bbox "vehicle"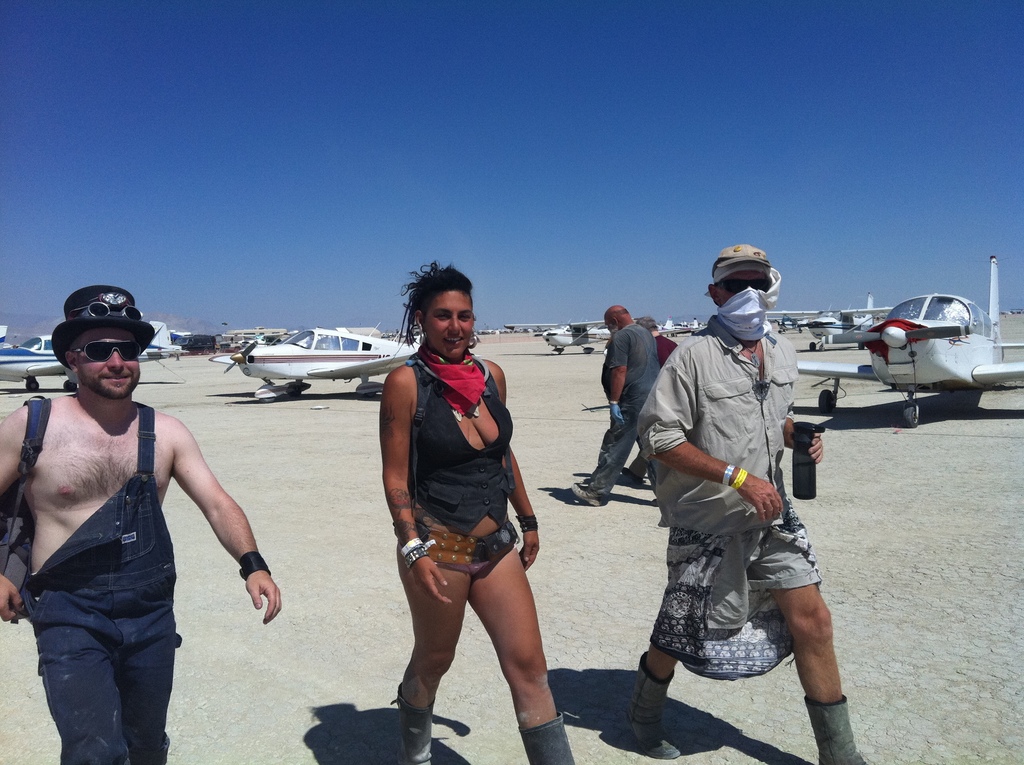
box(173, 334, 216, 356)
